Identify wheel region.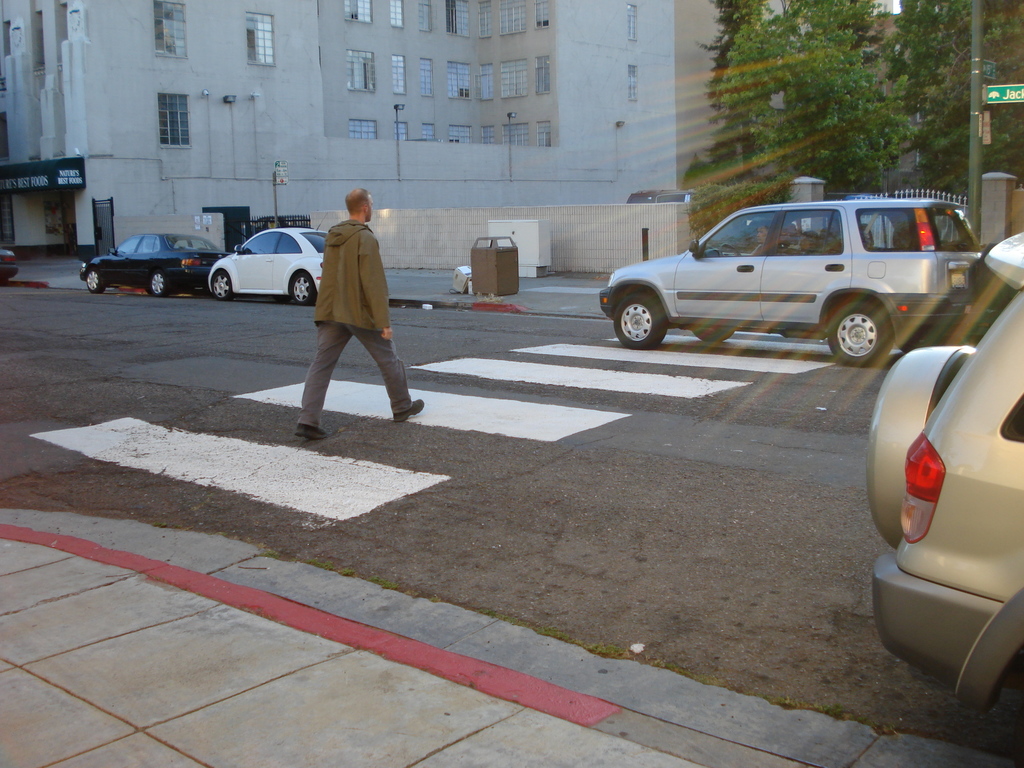
Region: <region>869, 347, 977, 549</region>.
